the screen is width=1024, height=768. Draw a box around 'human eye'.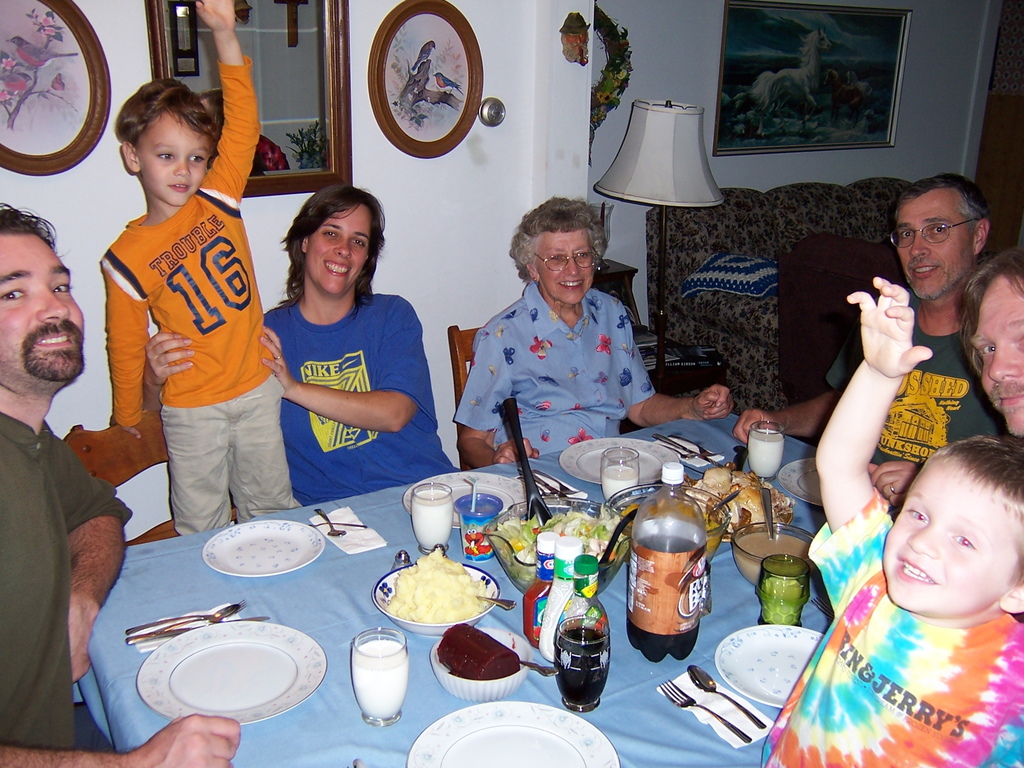
<bbox>154, 152, 170, 161</bbox>.
